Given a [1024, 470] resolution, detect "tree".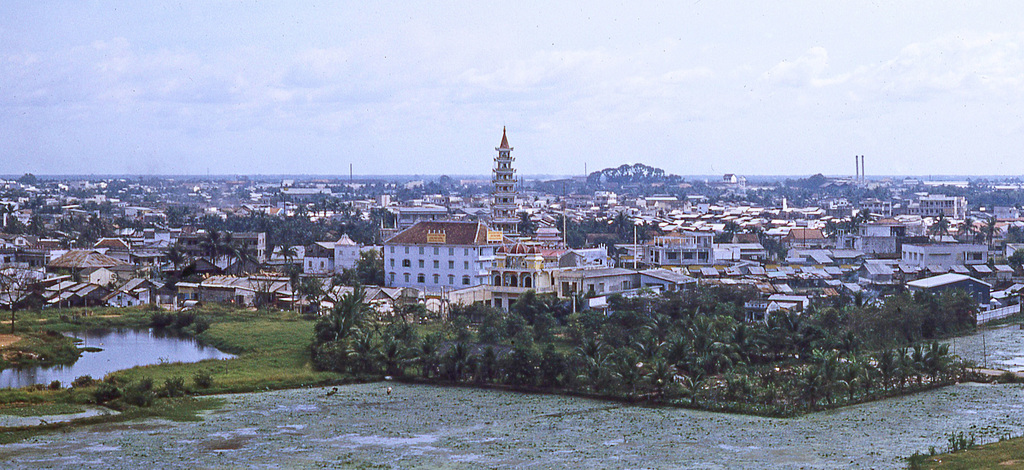
[x1=894, y1=344, x2=932, y2=394].
